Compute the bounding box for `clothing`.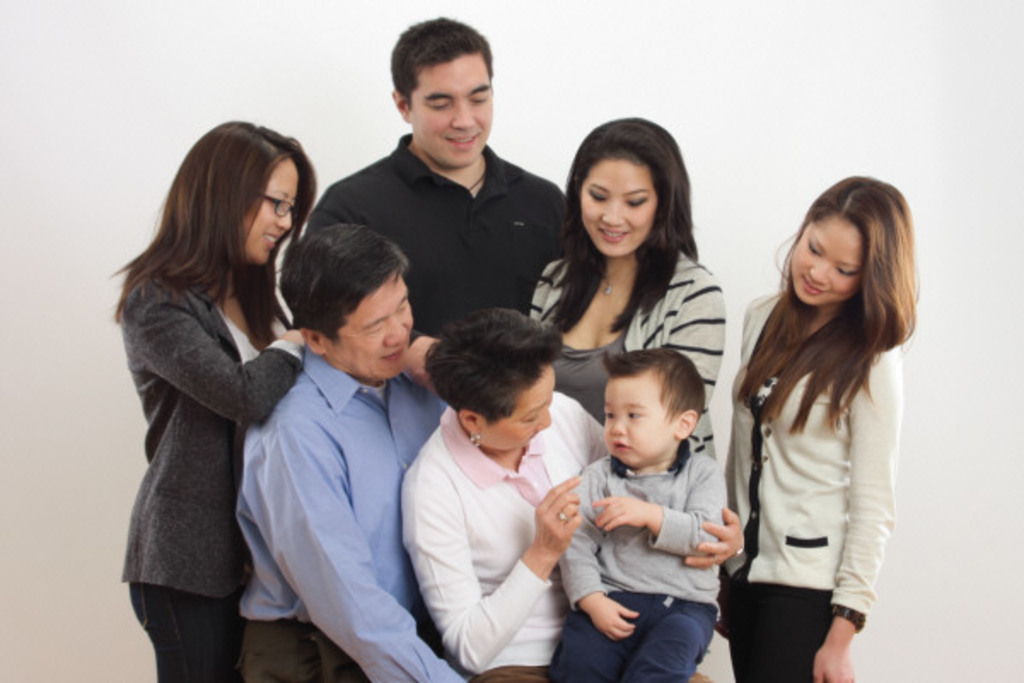
<region>108, 186, 317, 666</region>.
